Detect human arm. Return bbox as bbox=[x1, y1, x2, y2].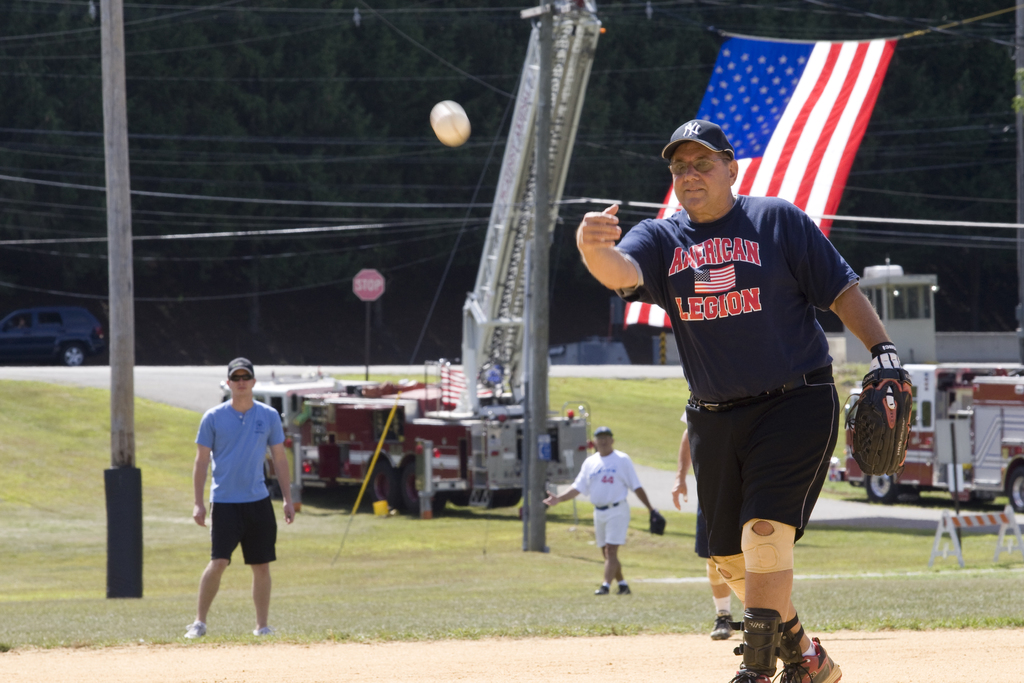
bbox=[620, 449, 668, 538].
